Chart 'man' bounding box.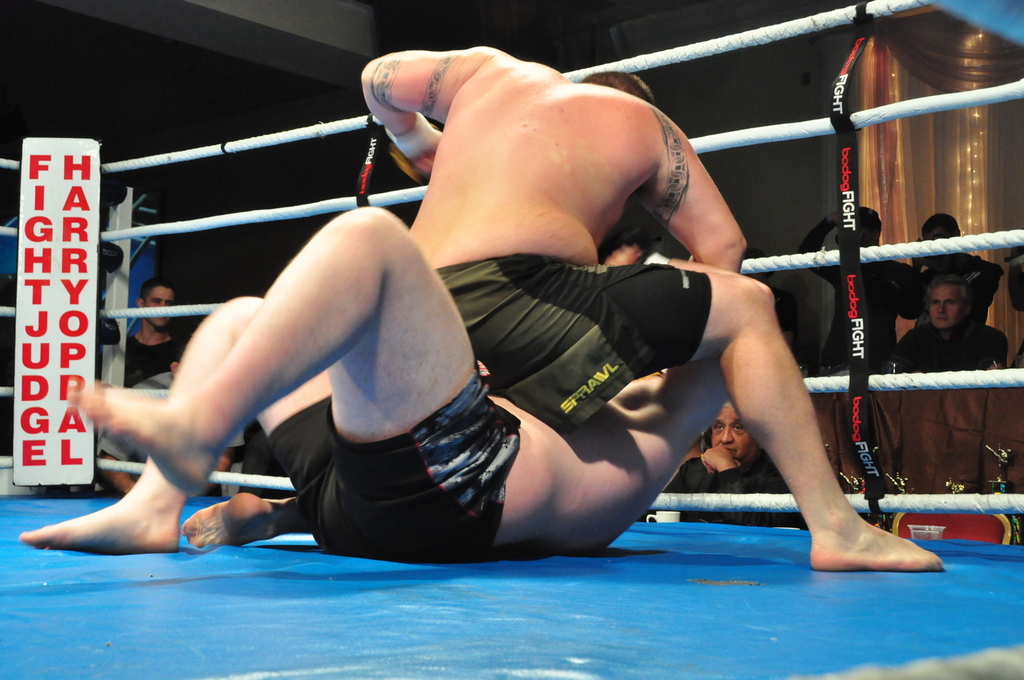
Charted: [126,273,193,406].
